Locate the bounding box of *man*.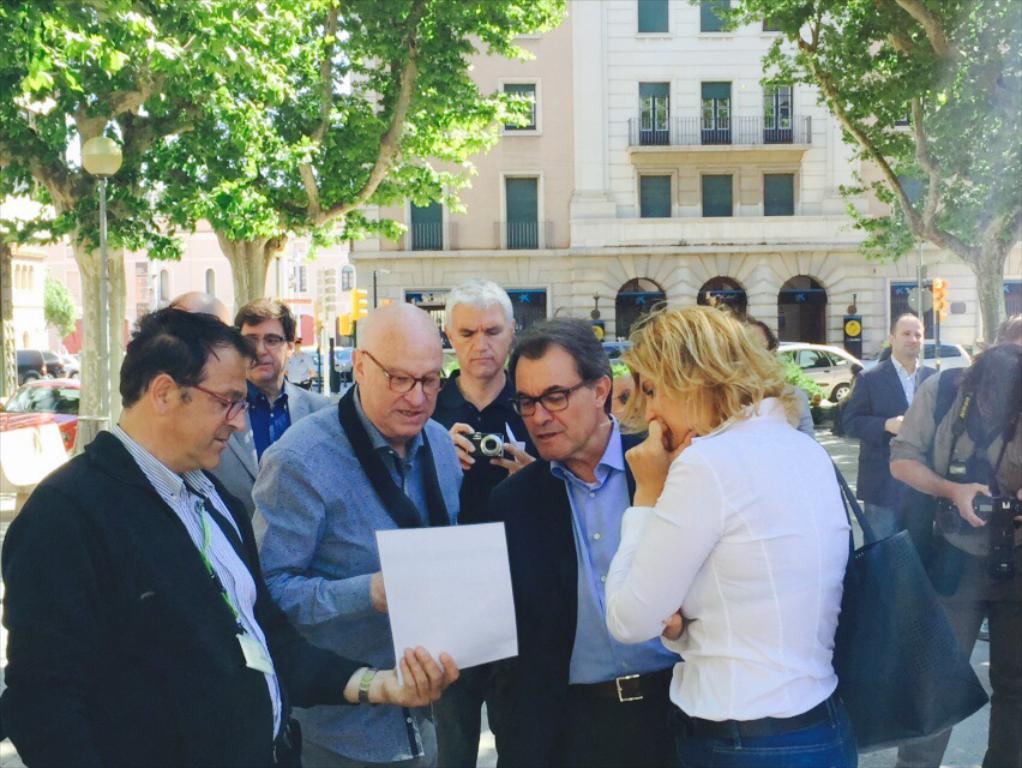
Bounding box: left=837, top=311, right=943, bottom=550.
